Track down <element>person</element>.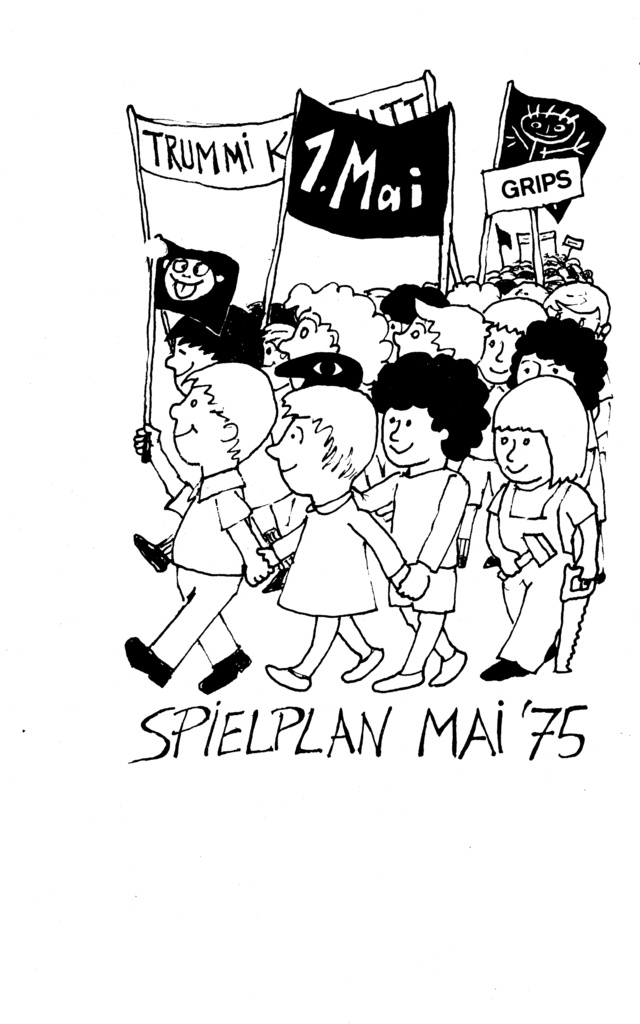
Tracked to [118, 248, 609, 678].
